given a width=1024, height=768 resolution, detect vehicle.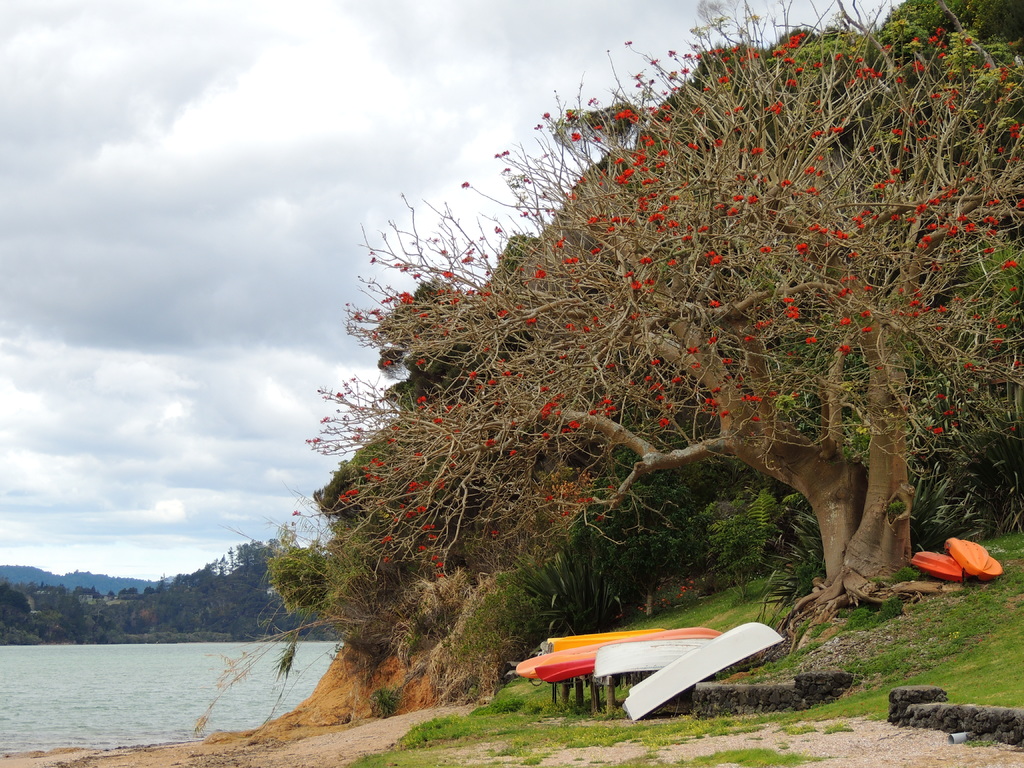
bbox=[906, 554, 964, 582].
